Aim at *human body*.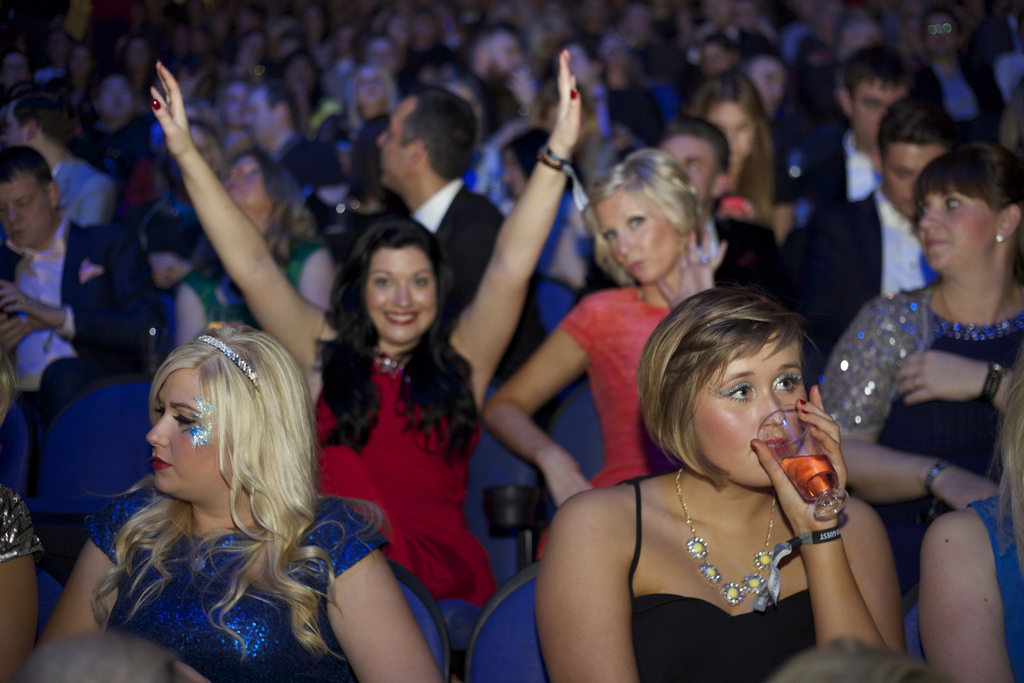
Aimed at box=[367, 77, 498, 309].
